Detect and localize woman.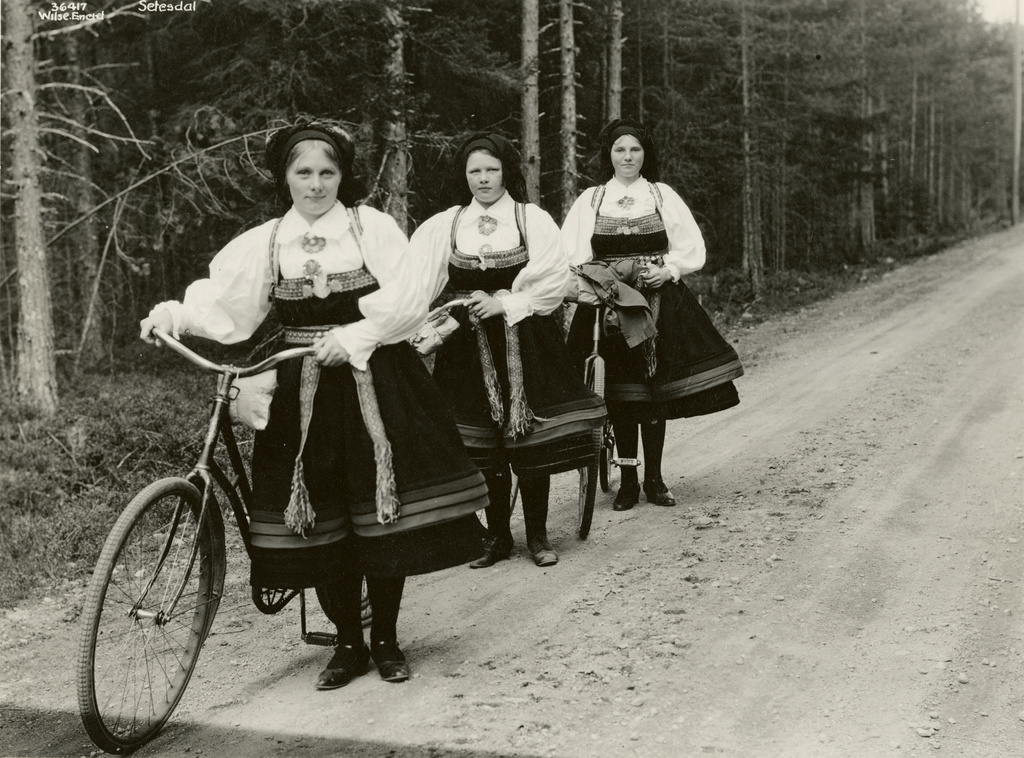
Localized at 406 132 609 570.
